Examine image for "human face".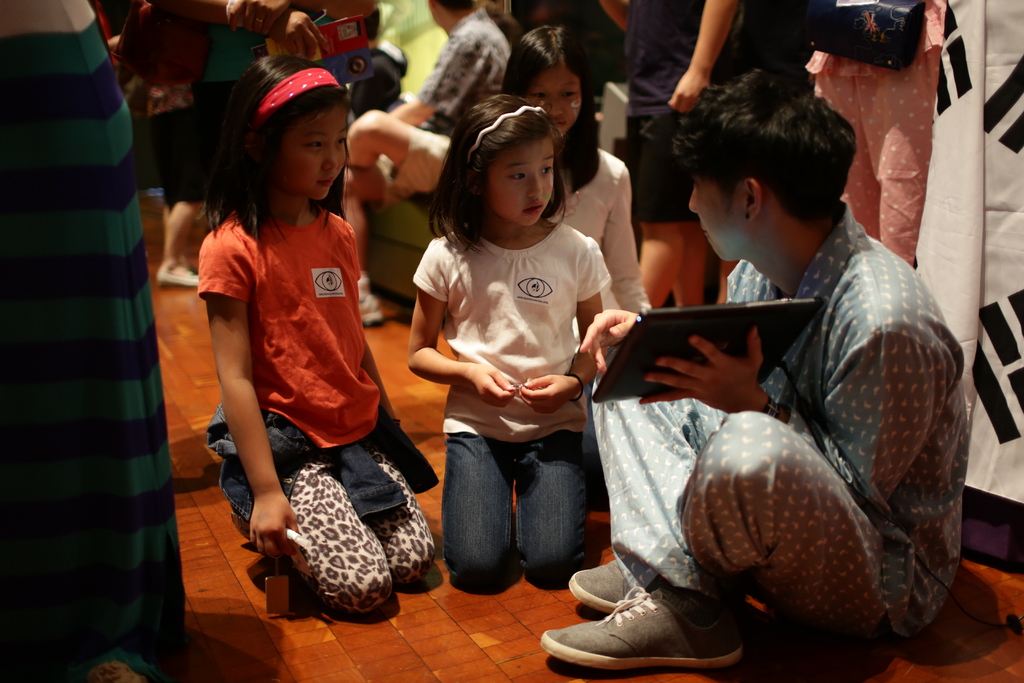
Examination result: (289,108,351,204).
